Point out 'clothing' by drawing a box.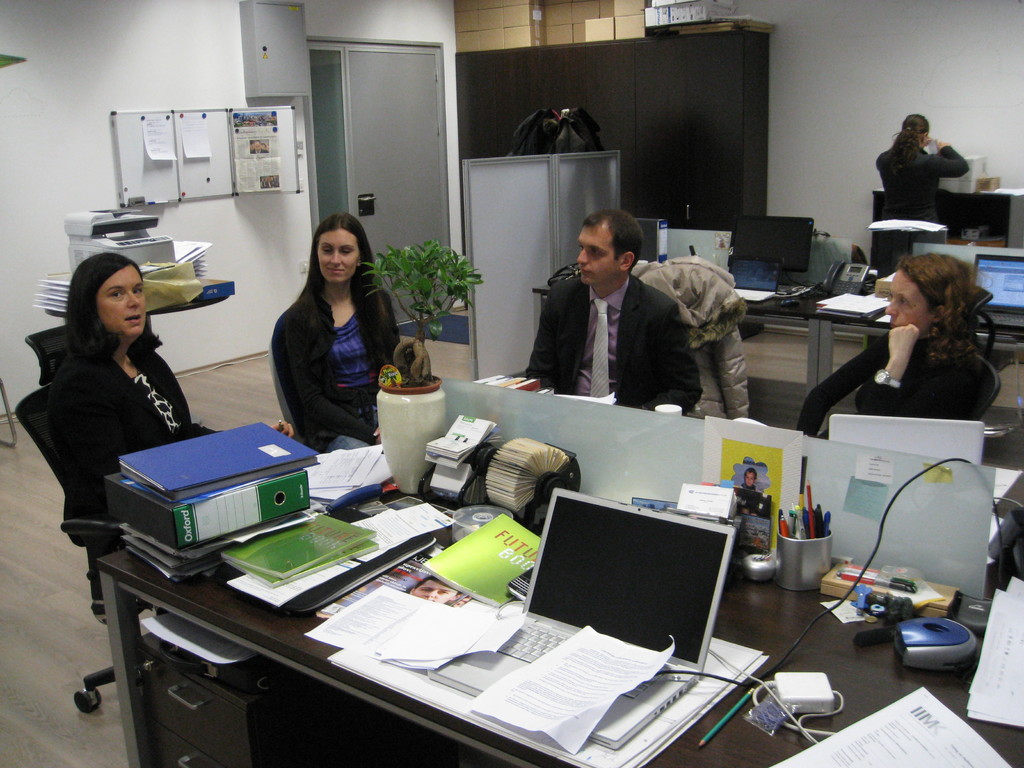
[527, 273, 706, 412].
